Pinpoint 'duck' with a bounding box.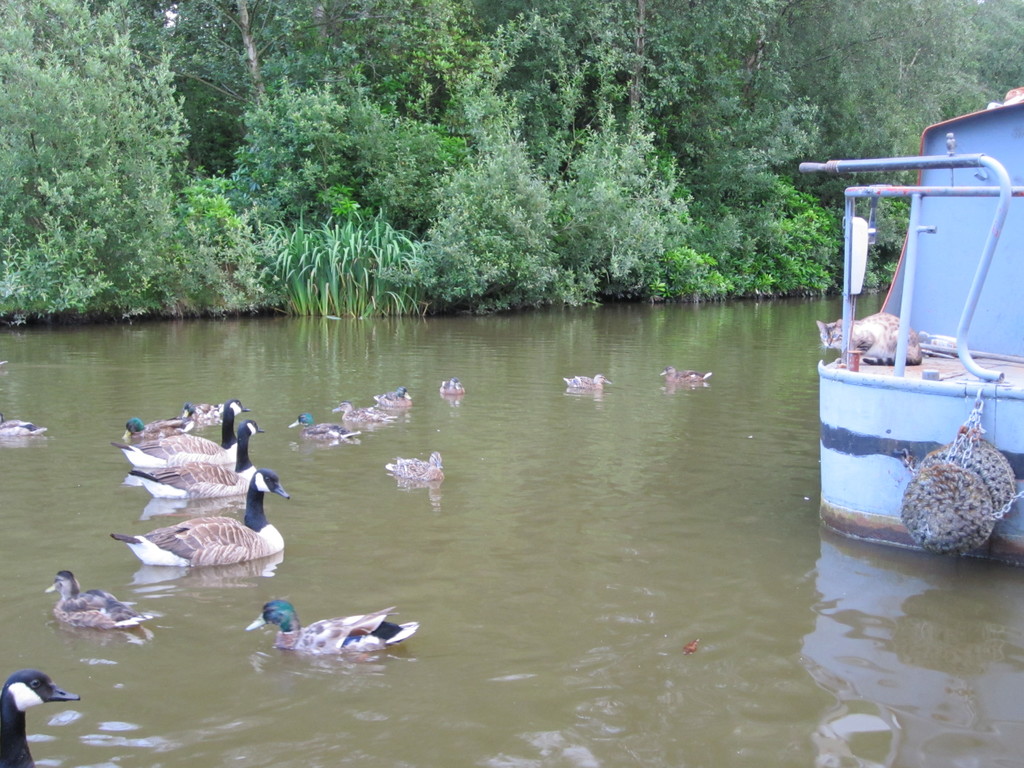
l=279, t=405, r=385, b=452.
